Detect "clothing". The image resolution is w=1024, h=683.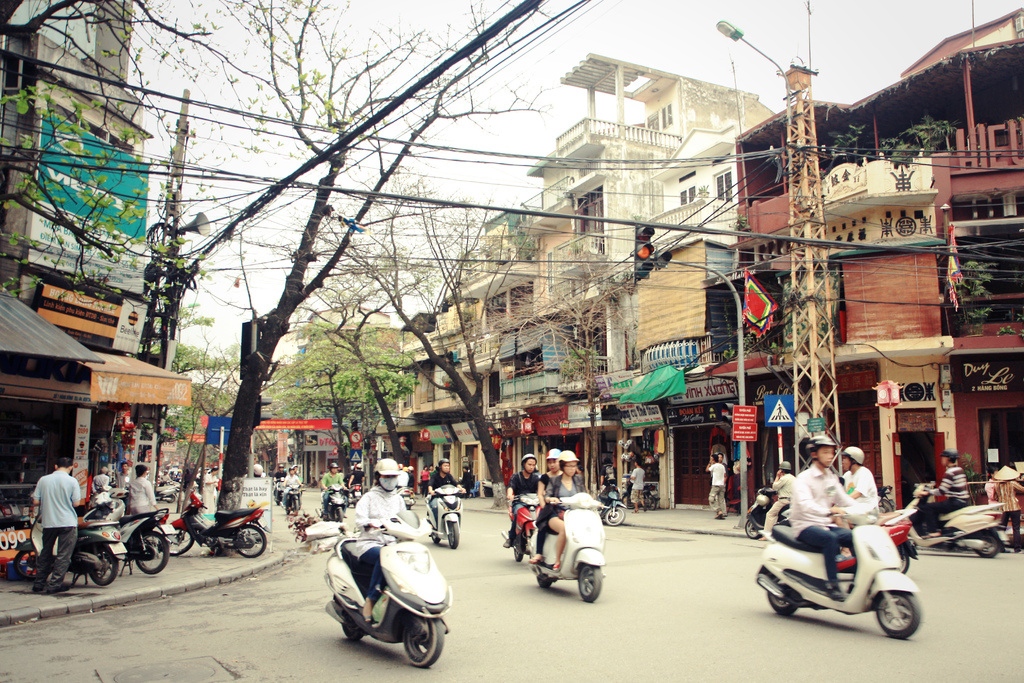
x1=507, y1=470, x2=541, y2=539.
